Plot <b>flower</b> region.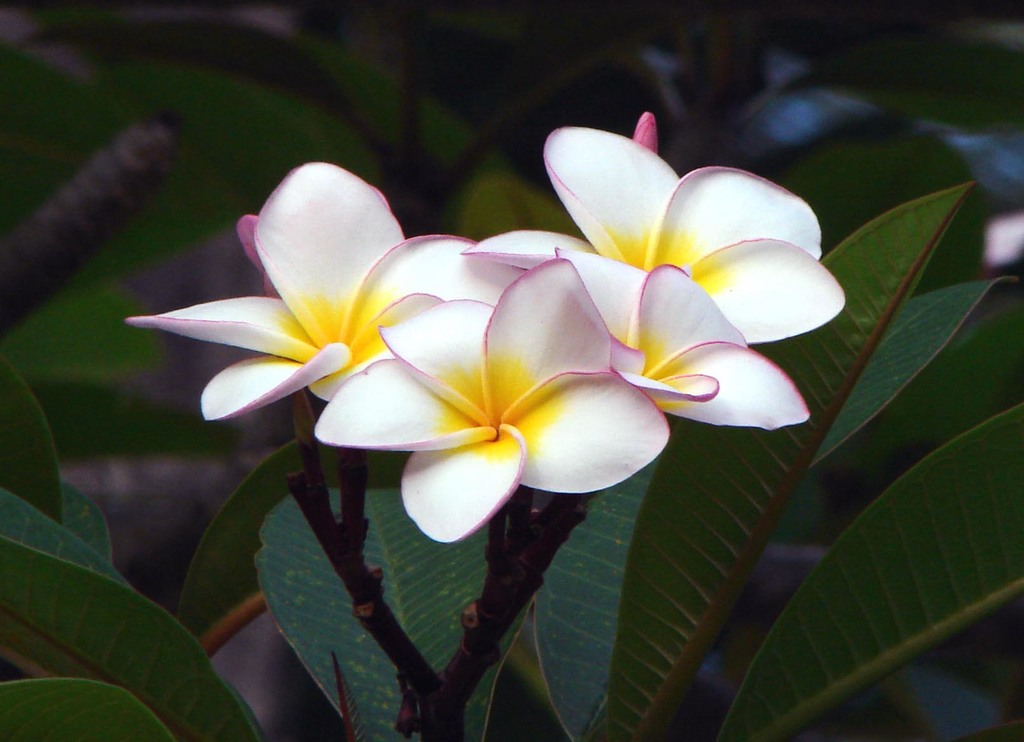
Plotted at region(525, 263, 815, 452).
